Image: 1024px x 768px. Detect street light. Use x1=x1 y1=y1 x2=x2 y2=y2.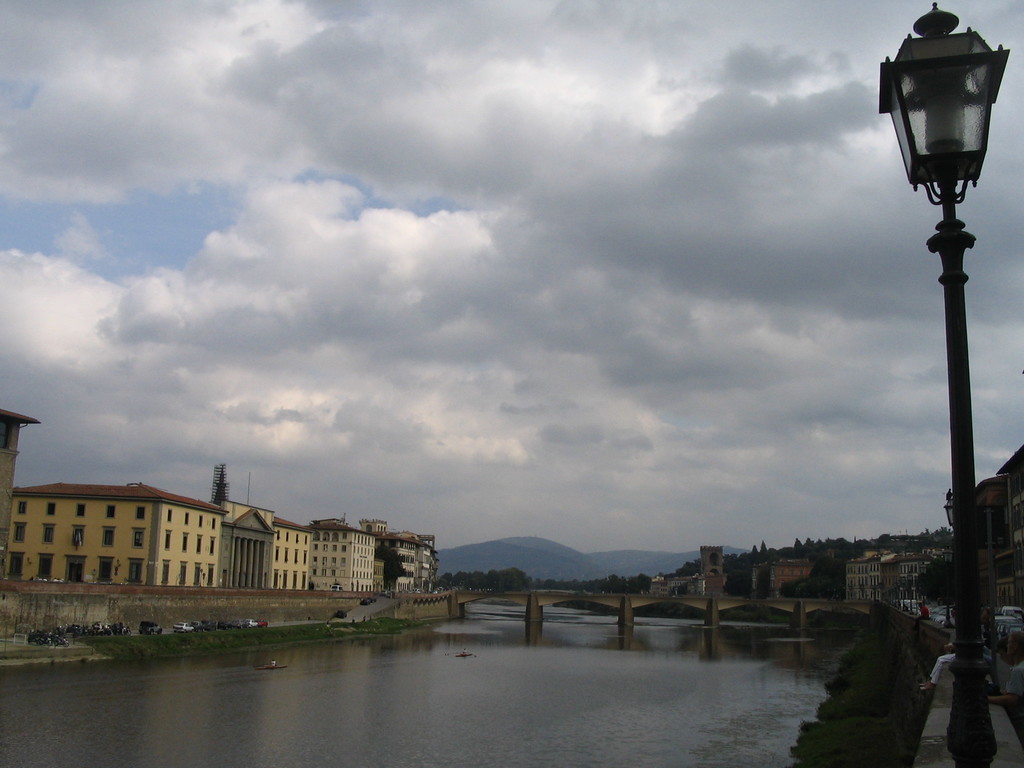
x1=941 y1=484 x2=960 y2=625.
